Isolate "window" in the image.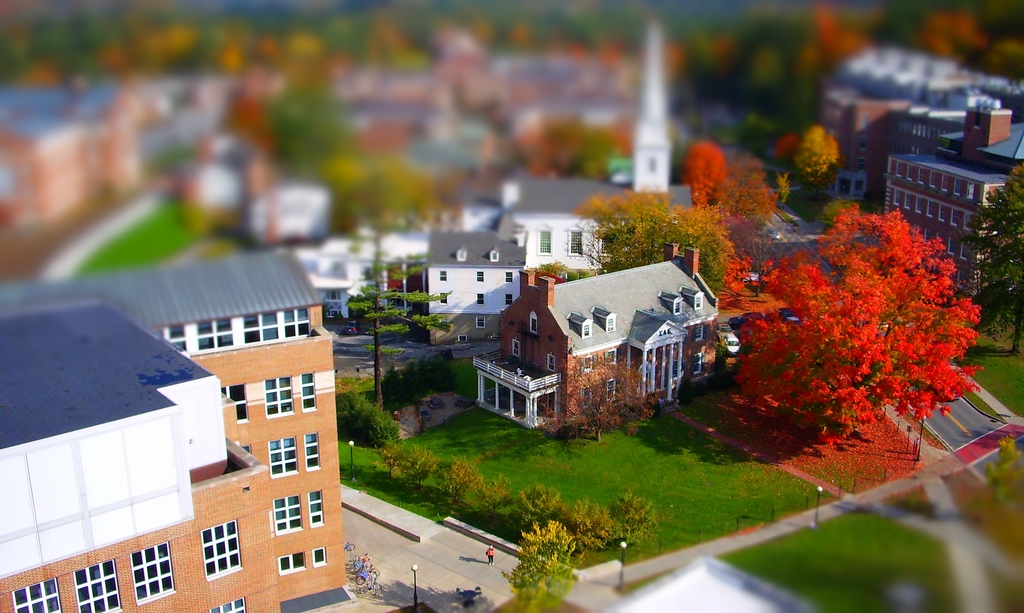
Isolated region: Rect(275, 550, 306, 575).
